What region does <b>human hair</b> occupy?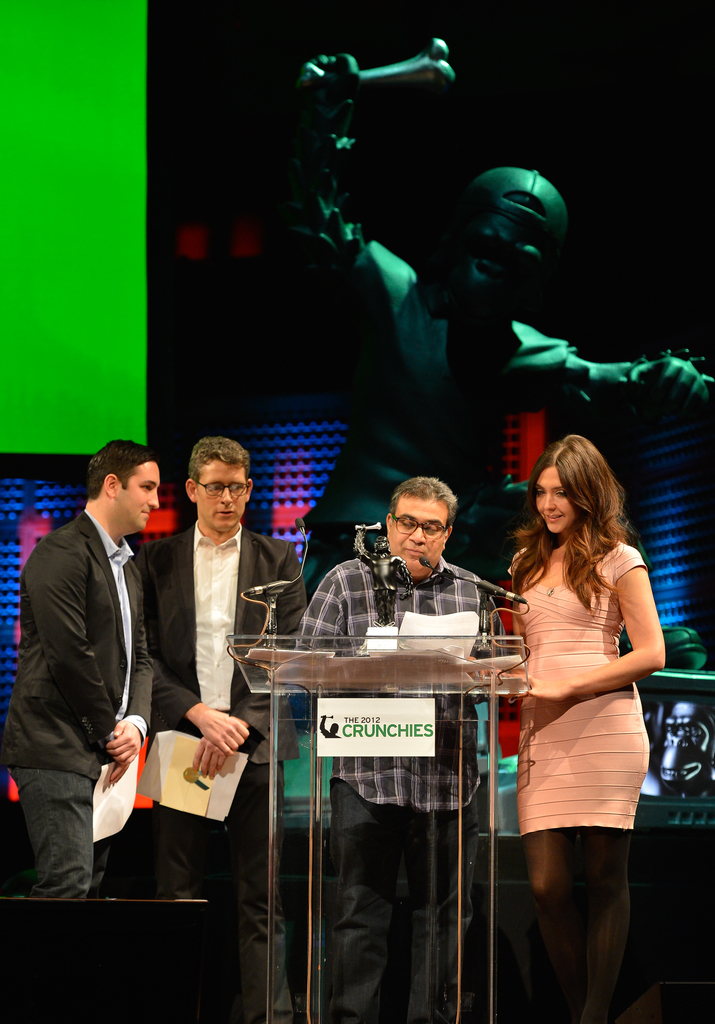
BBox(522, 428, 644, 630).
